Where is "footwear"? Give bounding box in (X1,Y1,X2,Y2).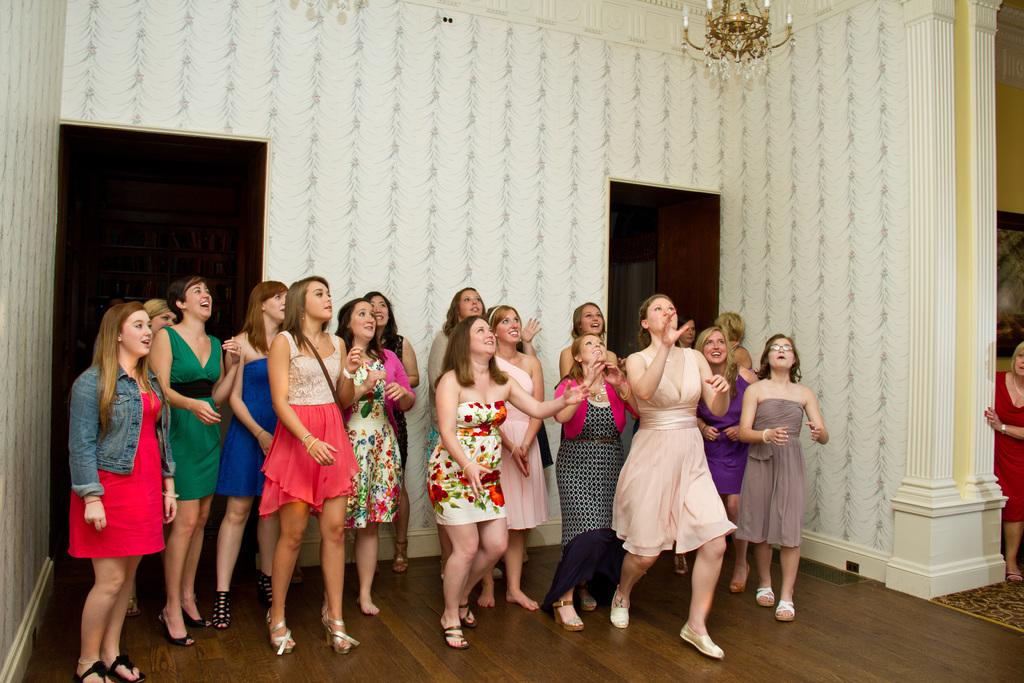
(253,570,274,602).
